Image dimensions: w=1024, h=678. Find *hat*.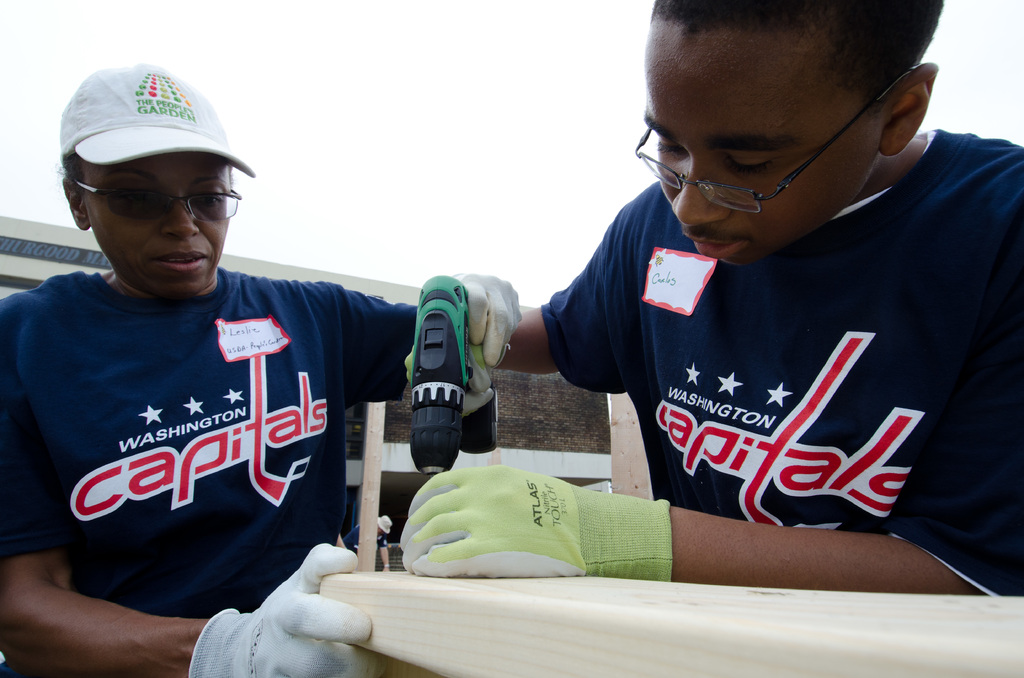
Rect(58, 65, 256, 179).
